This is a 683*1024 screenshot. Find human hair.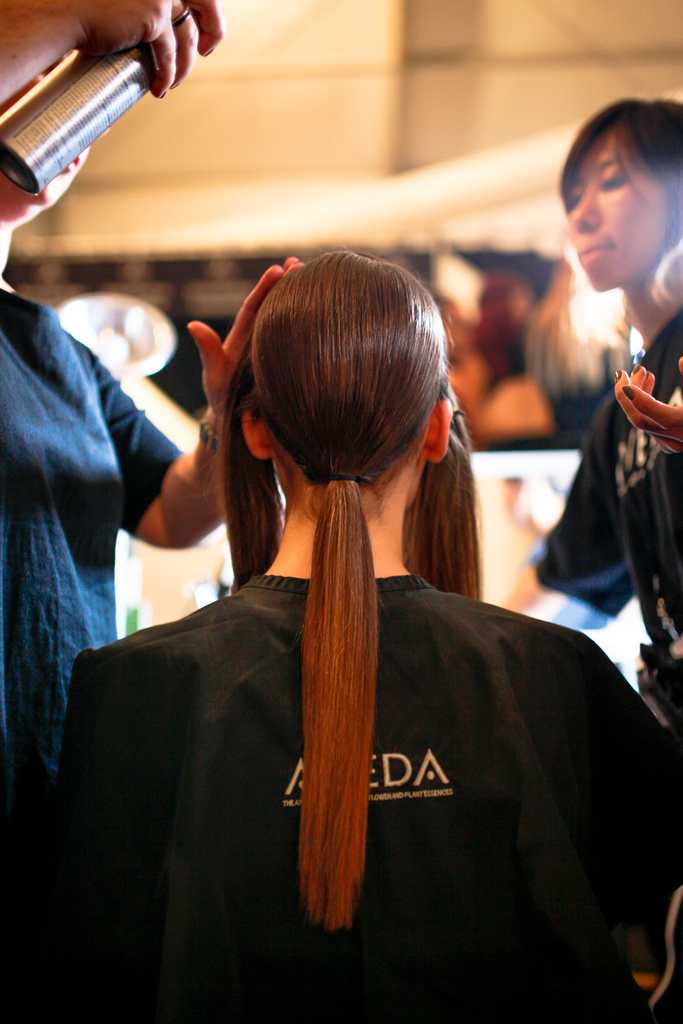
Bounding box: left=559, top=83, right=679, bottom=273.
